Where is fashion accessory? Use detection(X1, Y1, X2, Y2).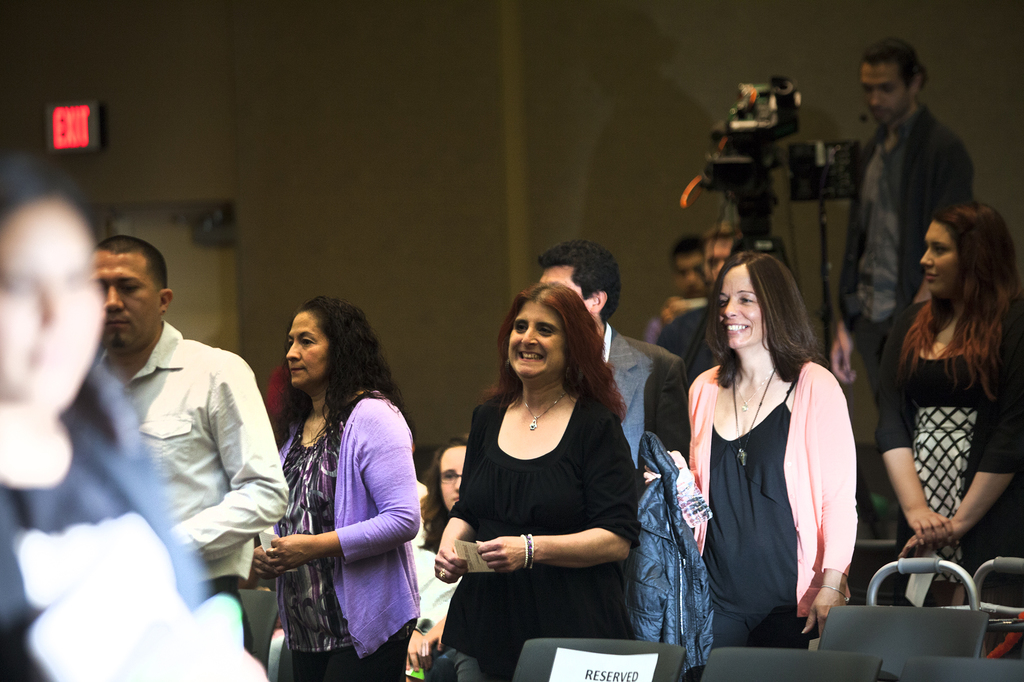
detection(248, 390, 453, 663).
